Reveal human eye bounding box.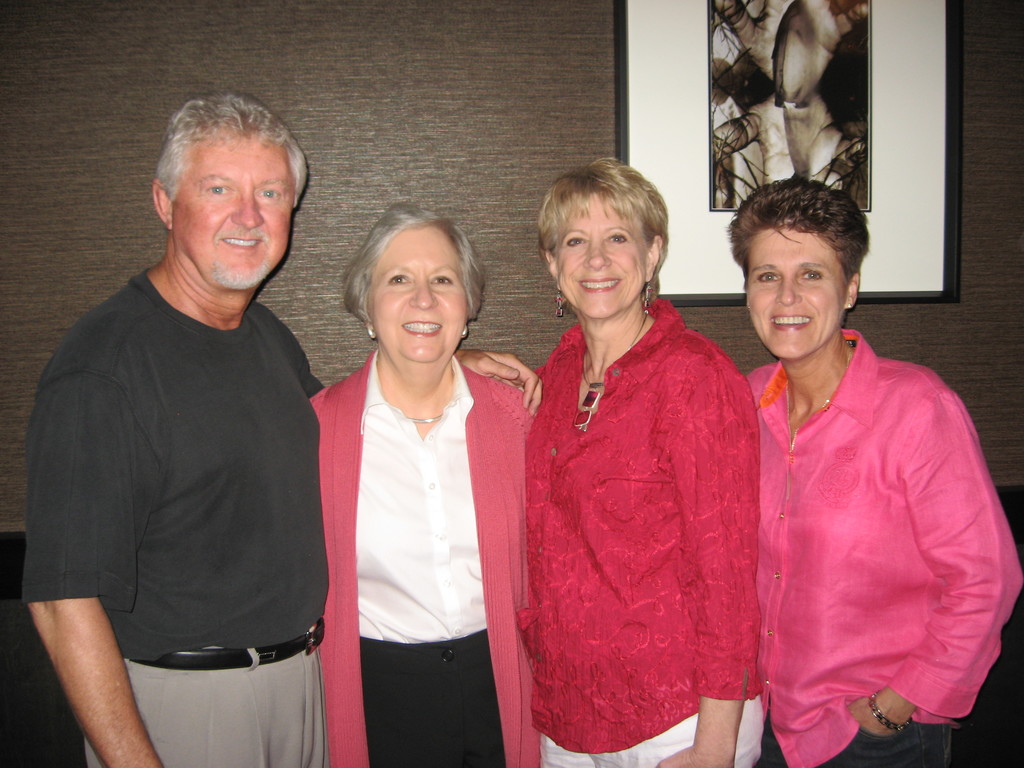
Revealed: crop(753, 270, 780, 285).
